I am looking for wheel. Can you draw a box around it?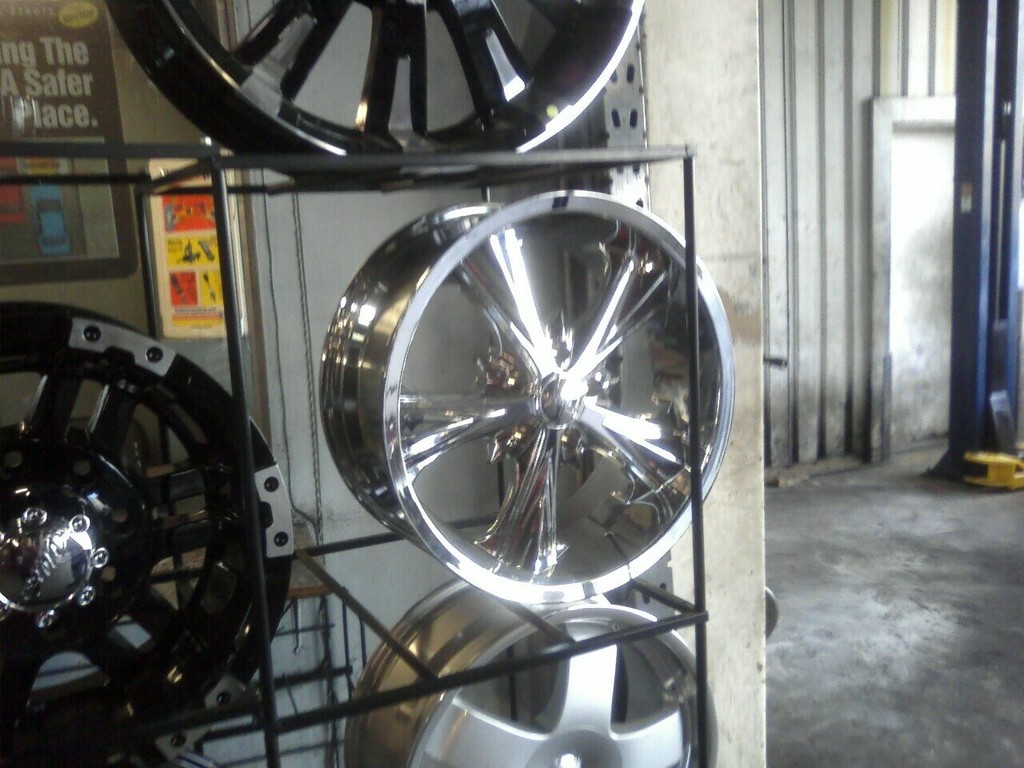
Sure, the bounding box is bbox=[320, 190, 736, 606].
